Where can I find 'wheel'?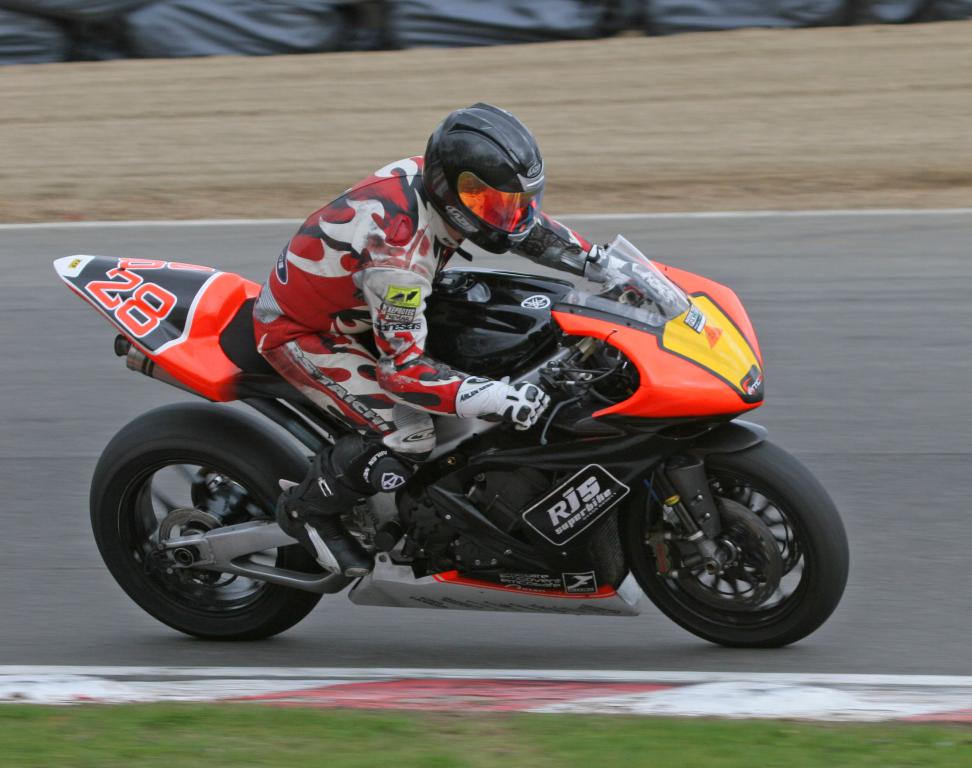
You can find it at BBox(89, 400, 325, 643).
